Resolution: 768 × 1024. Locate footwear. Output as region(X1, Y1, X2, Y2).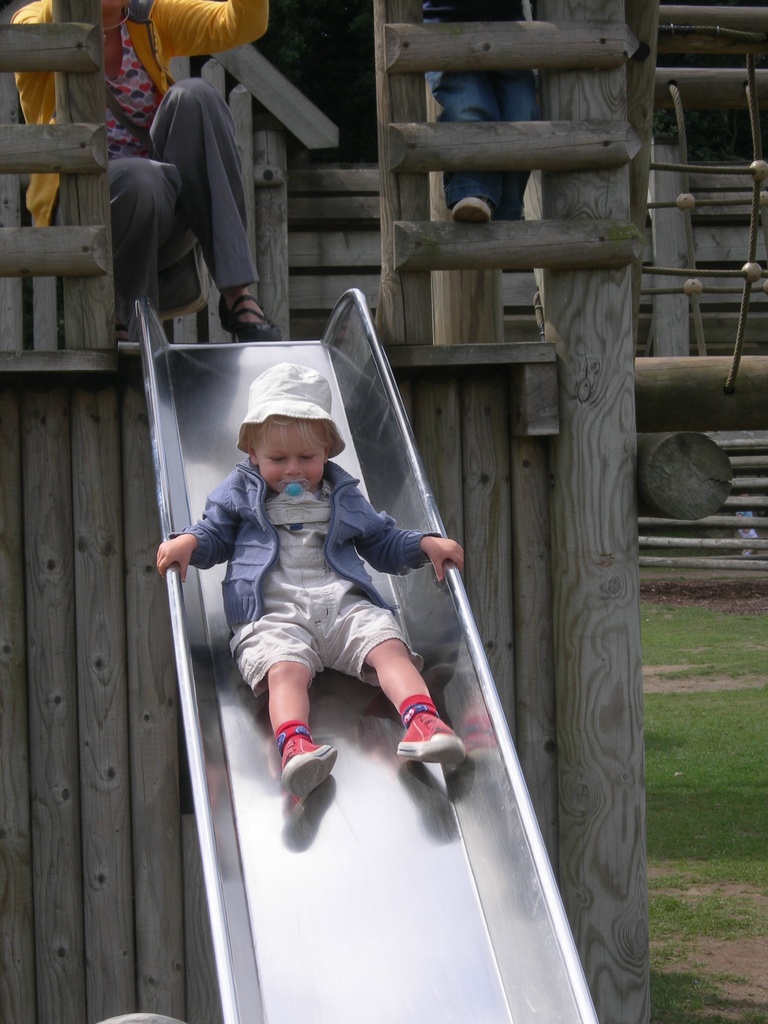
region(452, 193, 491, 221).
